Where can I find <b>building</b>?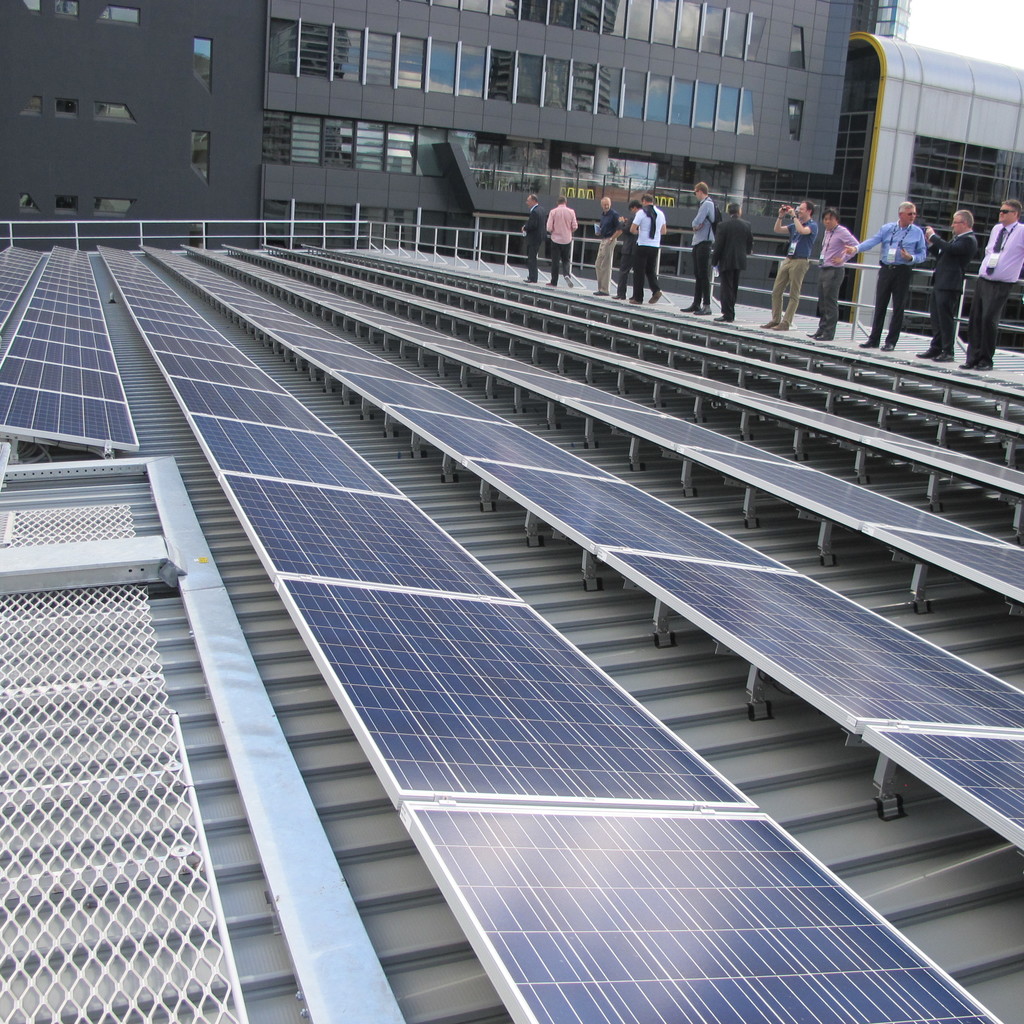
You can find it at bbox=[749, 33, 1023, 320].
